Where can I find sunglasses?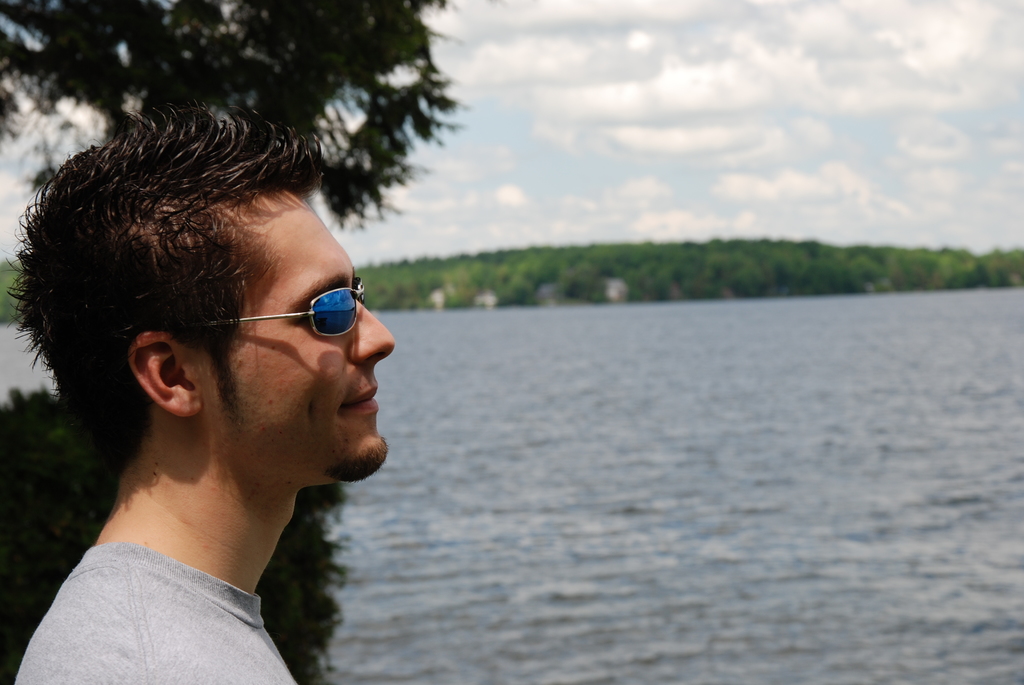
You can find it at box(236, 274, 366, 338).
